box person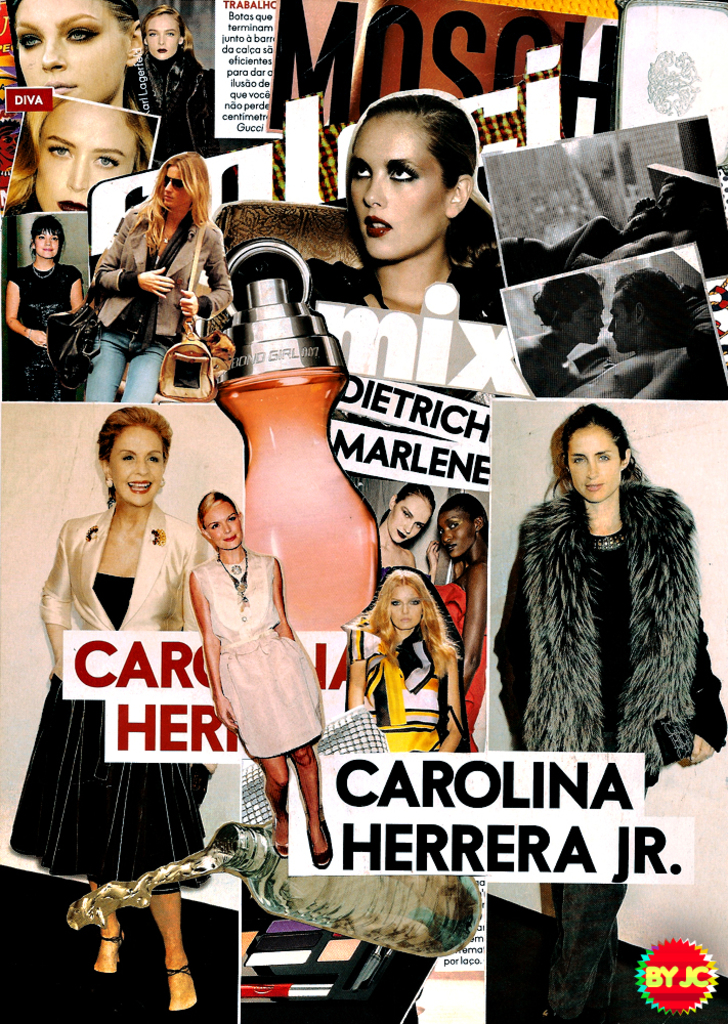
box(10, 0, 144, 106)
